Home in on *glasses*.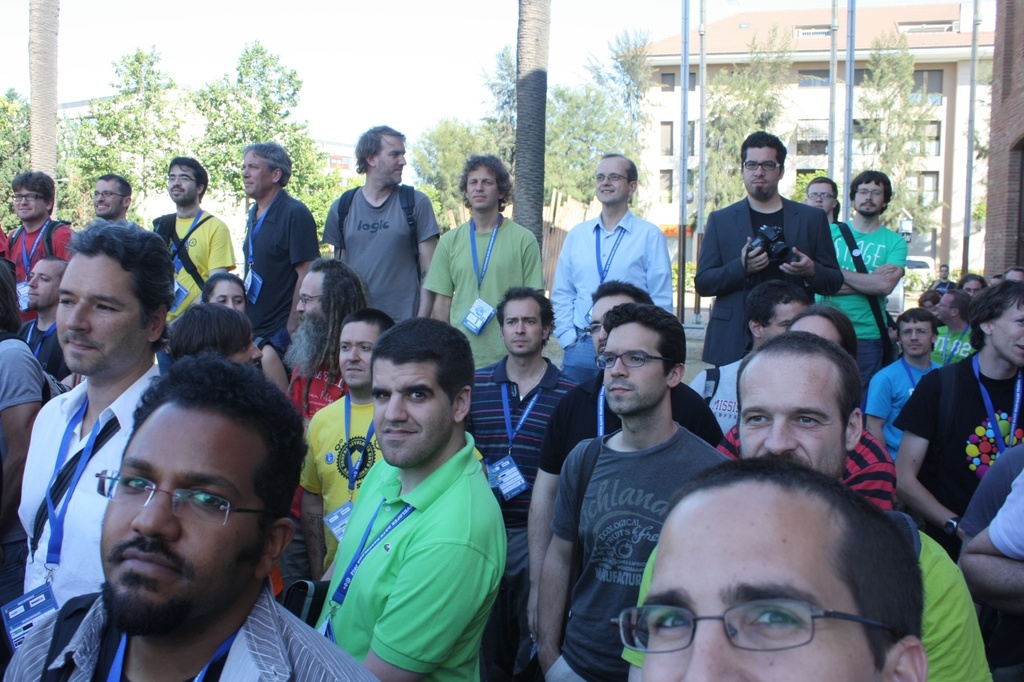
Homed in at [583, 322, 606, 338].
